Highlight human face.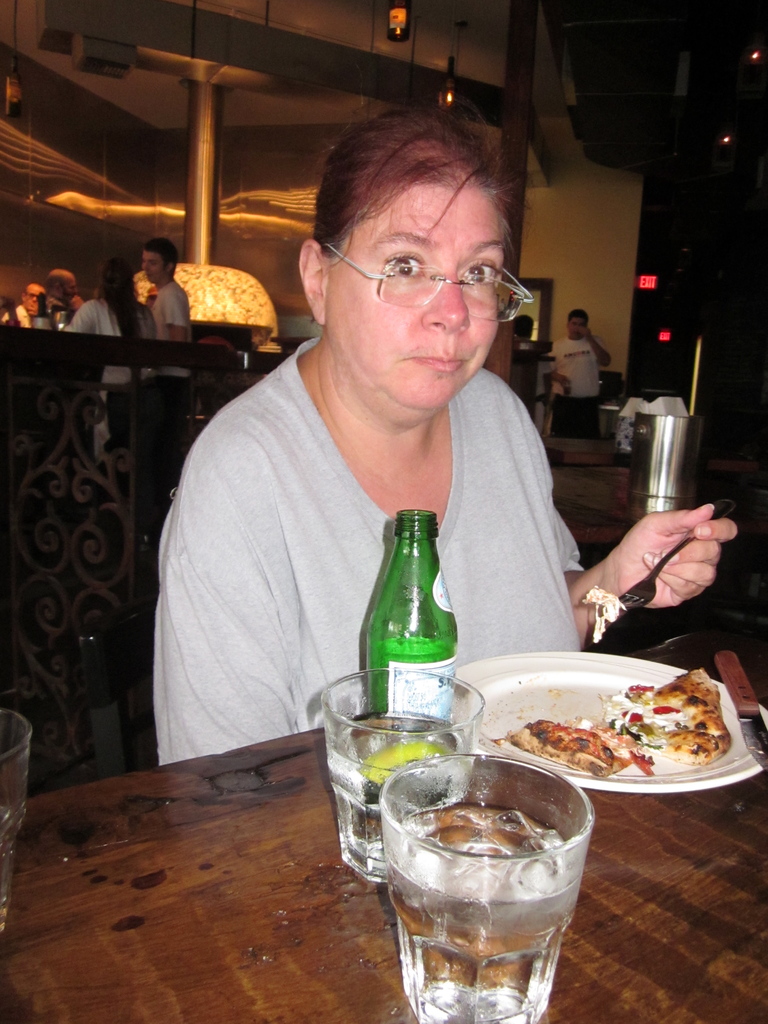
Highlighted region: 323:183:505:410.
